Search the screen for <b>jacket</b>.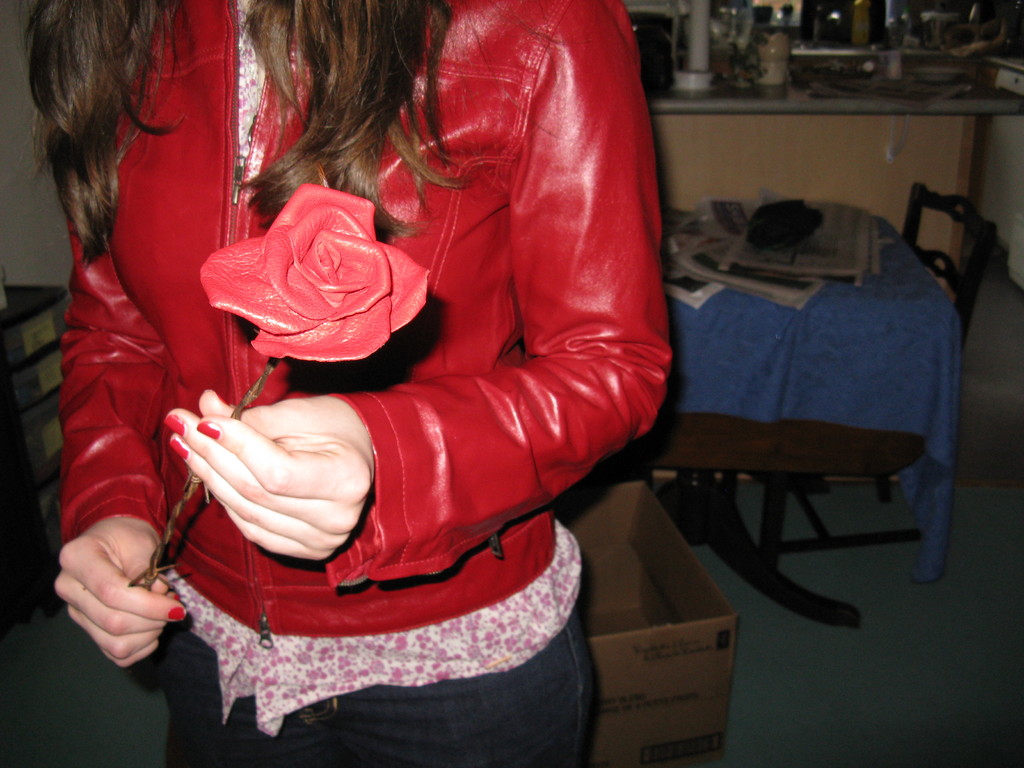
Found at (left=244, top=2, right=638, bottom=626).
